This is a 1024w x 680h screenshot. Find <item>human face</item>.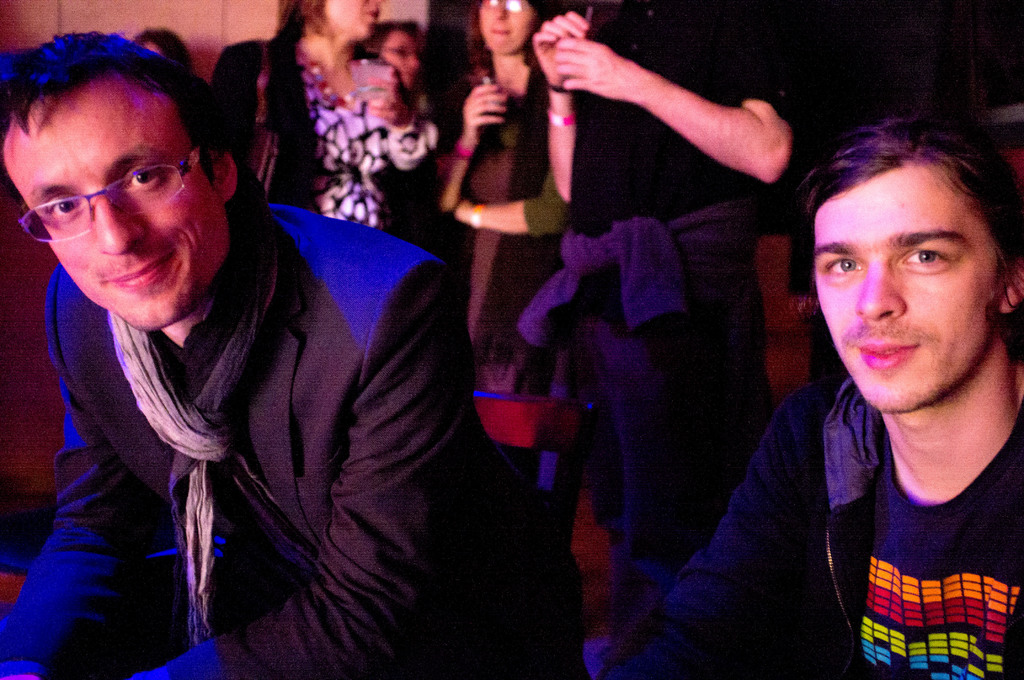
Bounding box: x1=321, y1=0, x2=387, y2=51.
